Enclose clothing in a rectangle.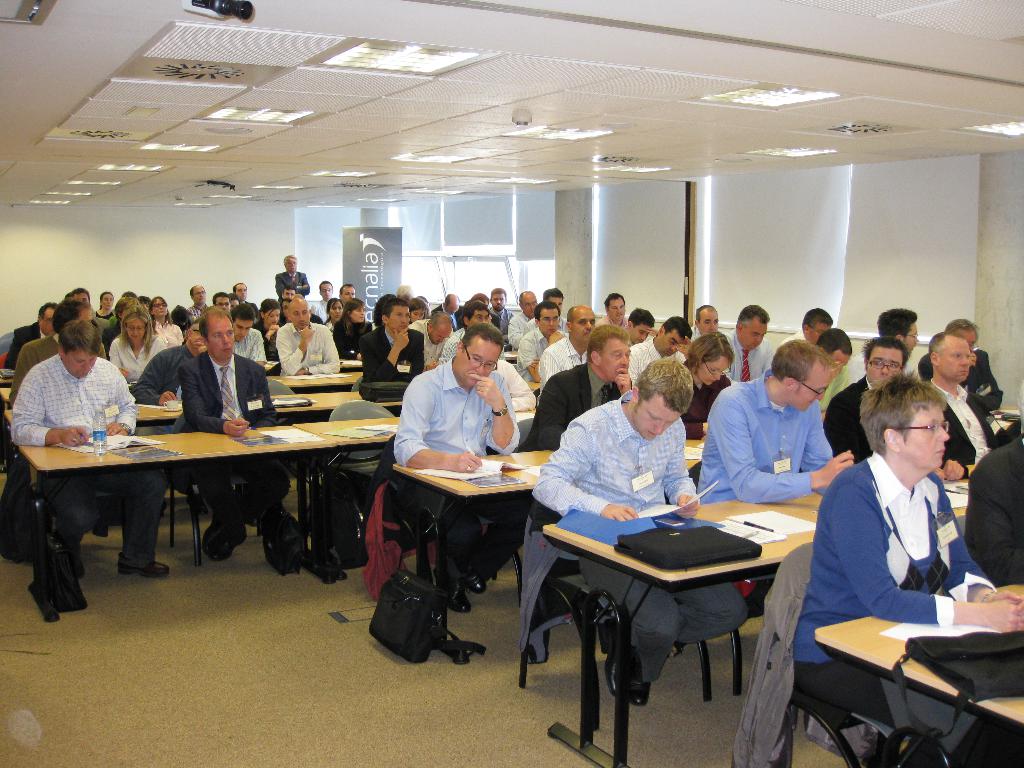
crop(486, 306, 515, 333).
